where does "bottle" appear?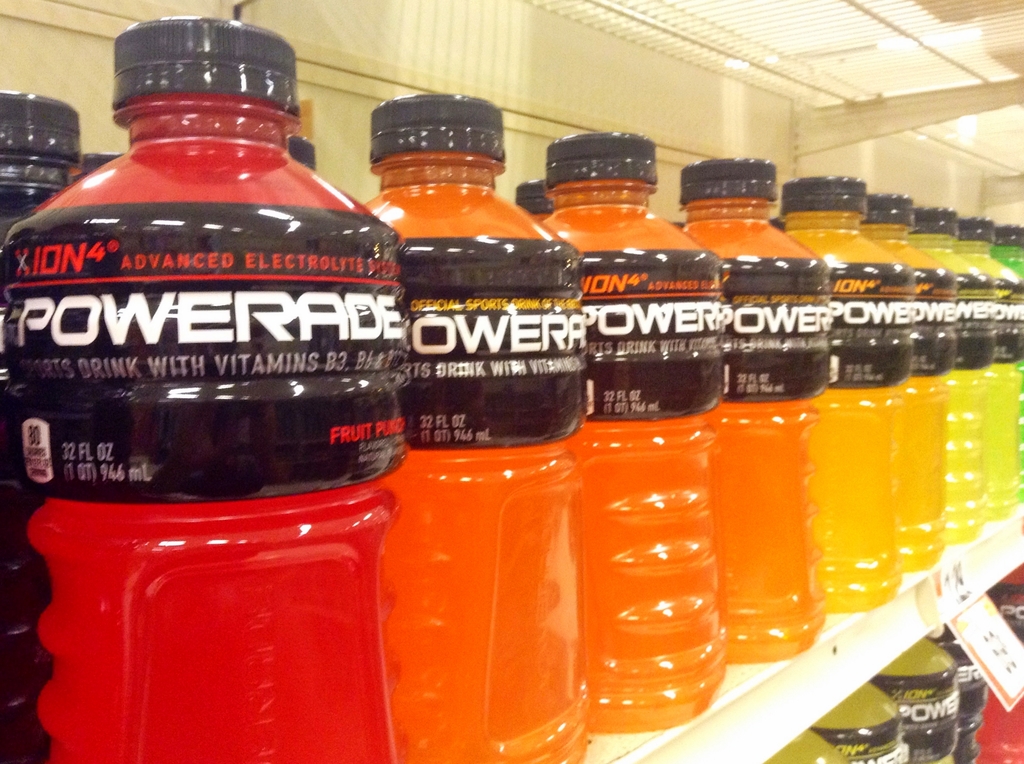
Appears at 863 193 952 576.
